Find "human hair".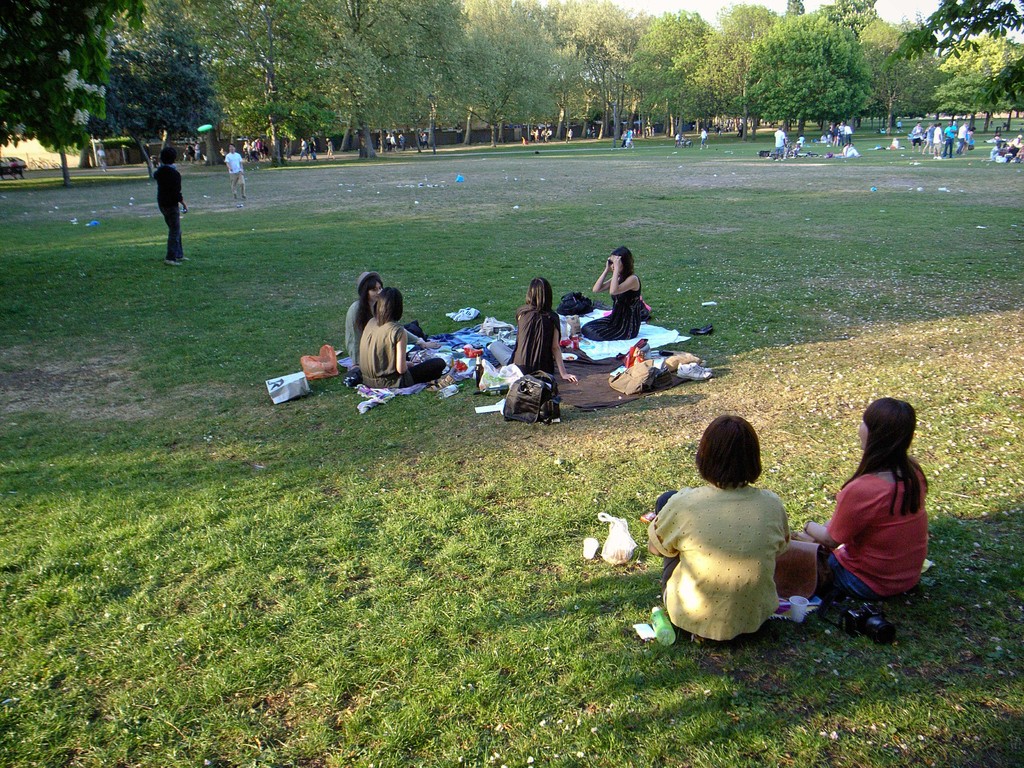
bbox(161, 146, 176, 164).
